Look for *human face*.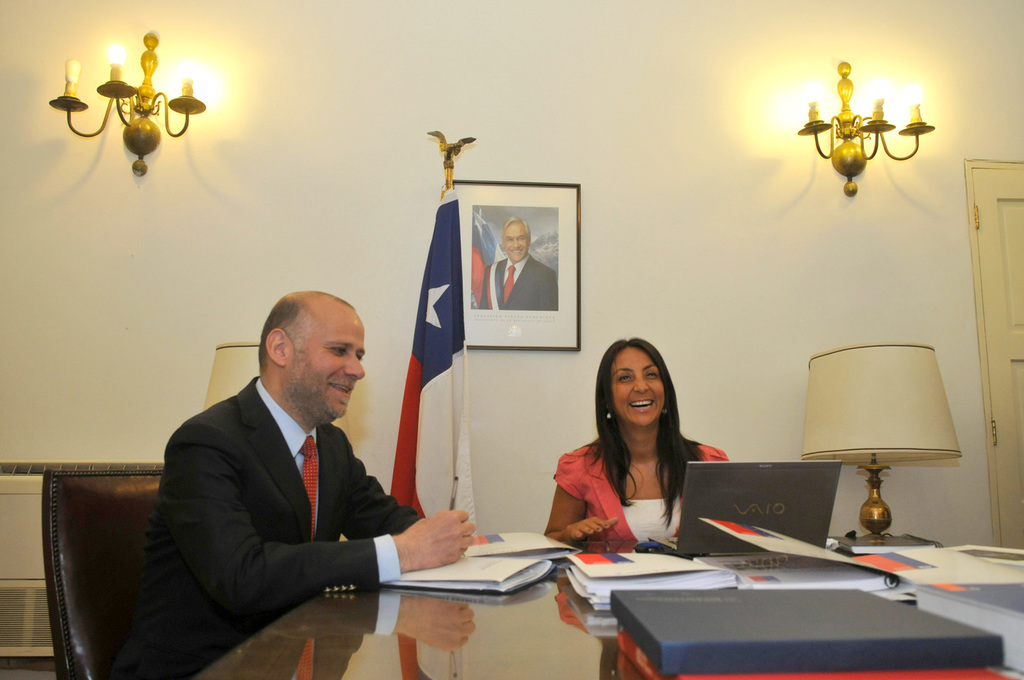
Found: bbox=[605, 342, 666, 429].
